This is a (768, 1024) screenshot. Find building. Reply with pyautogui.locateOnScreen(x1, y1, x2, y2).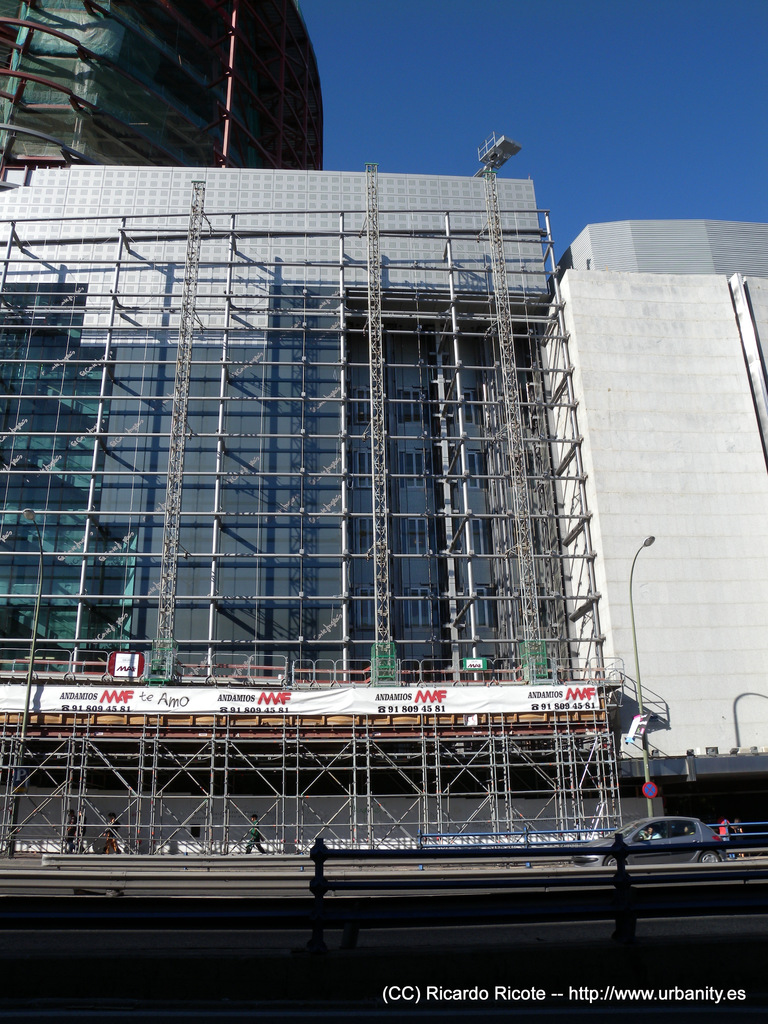
pyautogui.locateOnScreen(540, 218, 767, 860).
